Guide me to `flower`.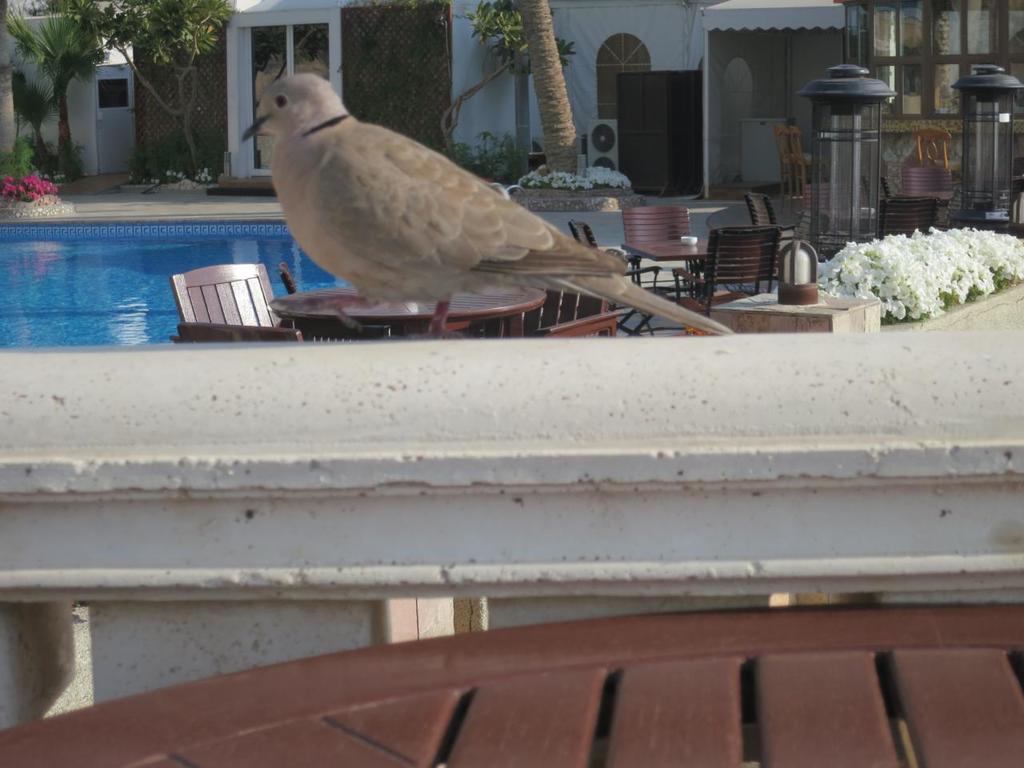
Guidance: box=[862, 278, 905, 319].
